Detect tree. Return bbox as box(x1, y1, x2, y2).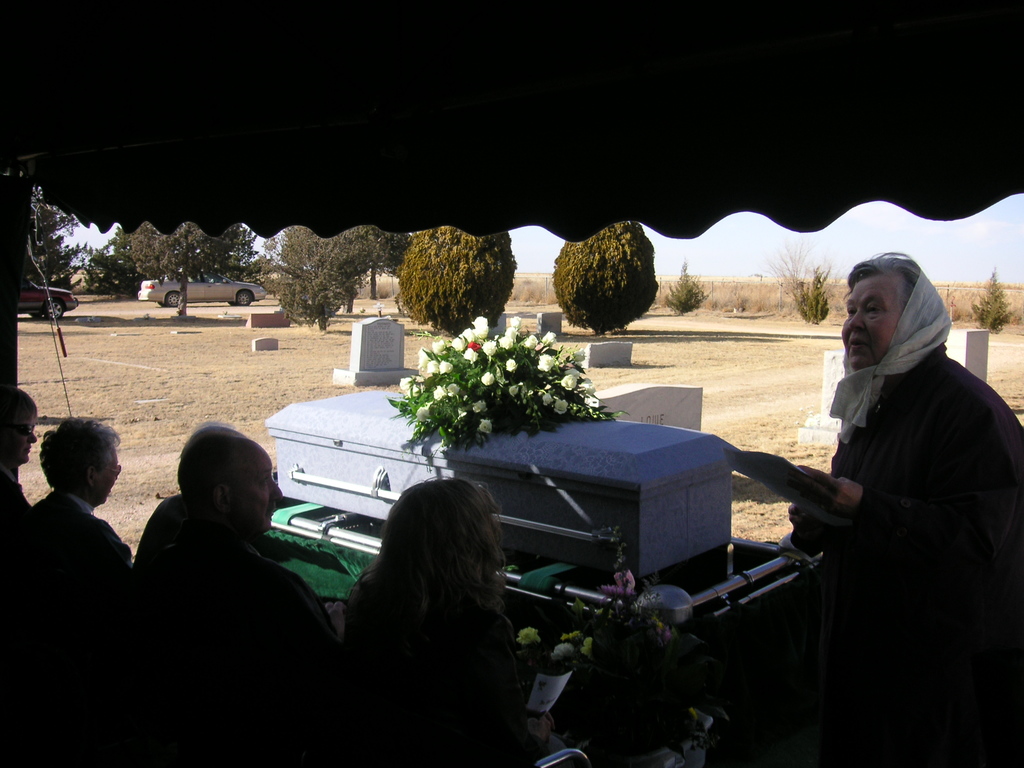
box(660, 264, 715, 314).
